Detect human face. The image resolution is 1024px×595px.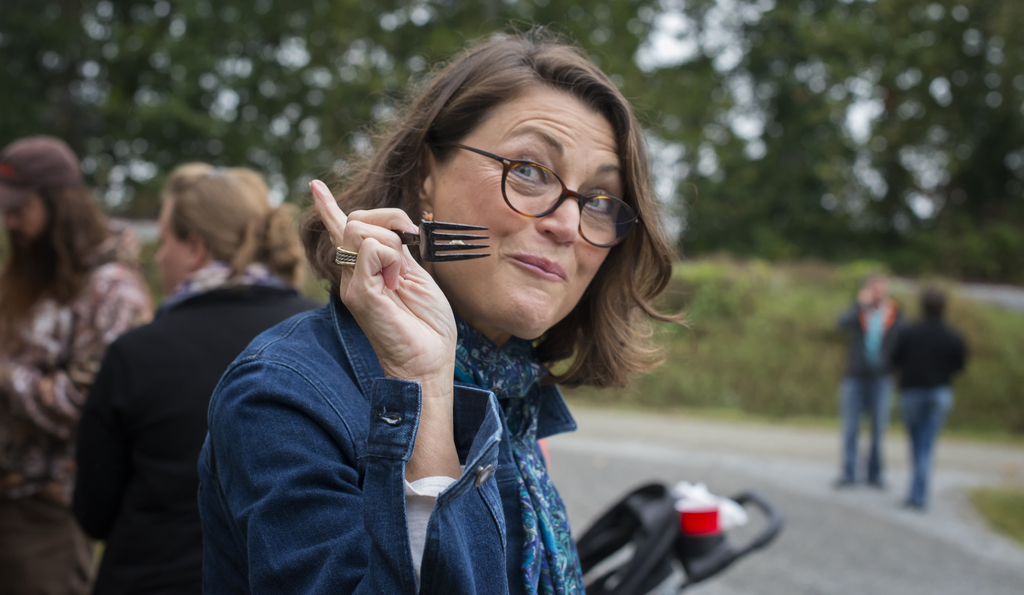
[426,85,622,342].
